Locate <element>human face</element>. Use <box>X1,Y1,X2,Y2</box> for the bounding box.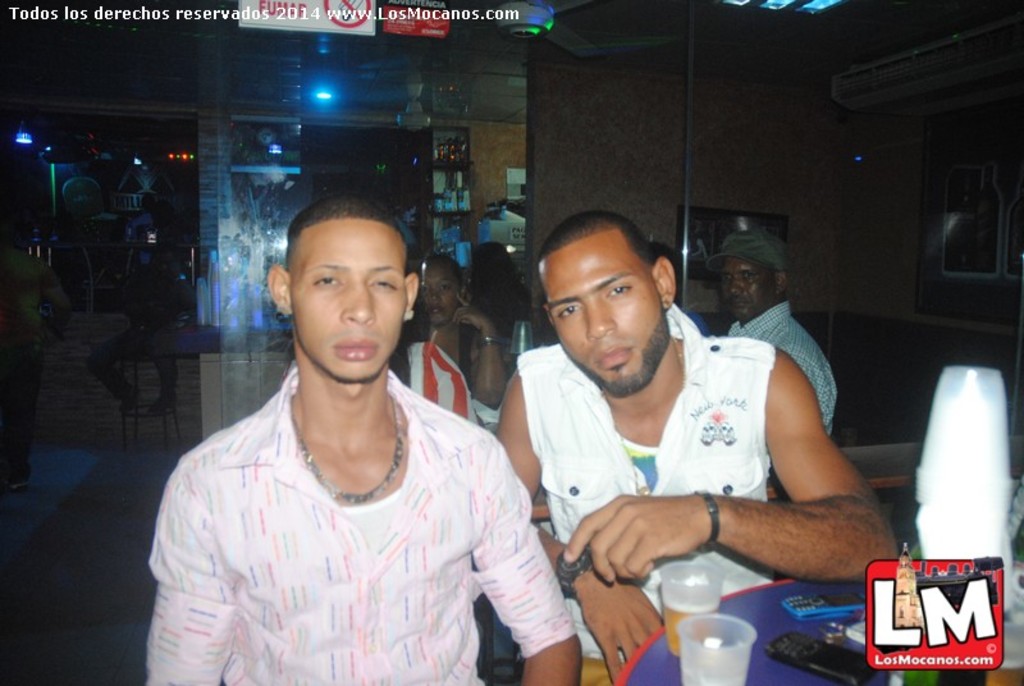
<box>723,256,773,321</box>.
